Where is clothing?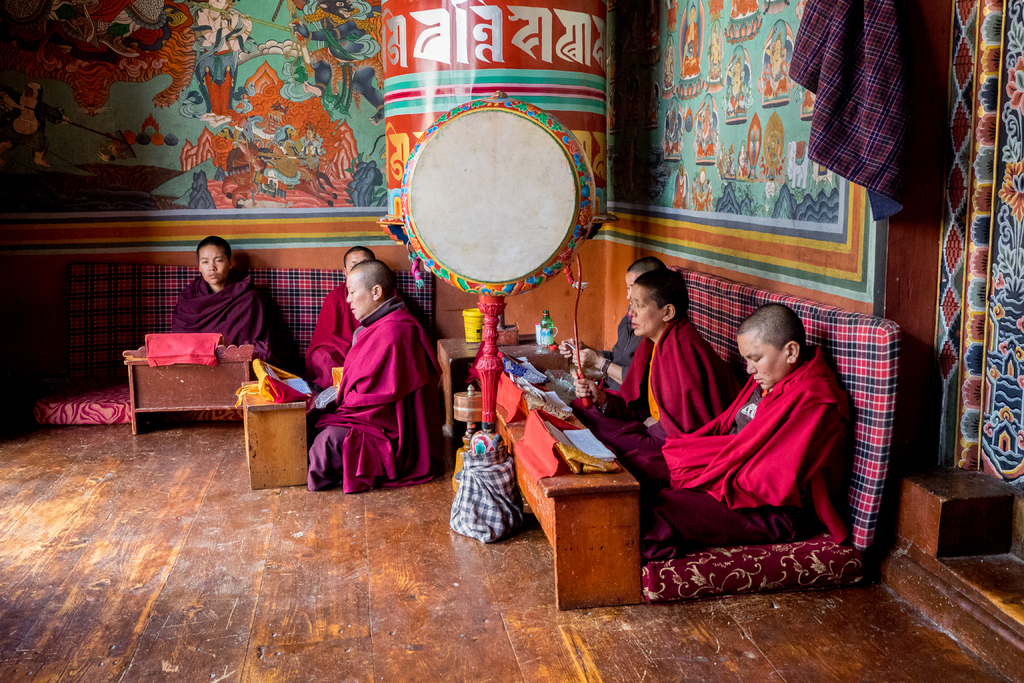
305 291 358 383.
